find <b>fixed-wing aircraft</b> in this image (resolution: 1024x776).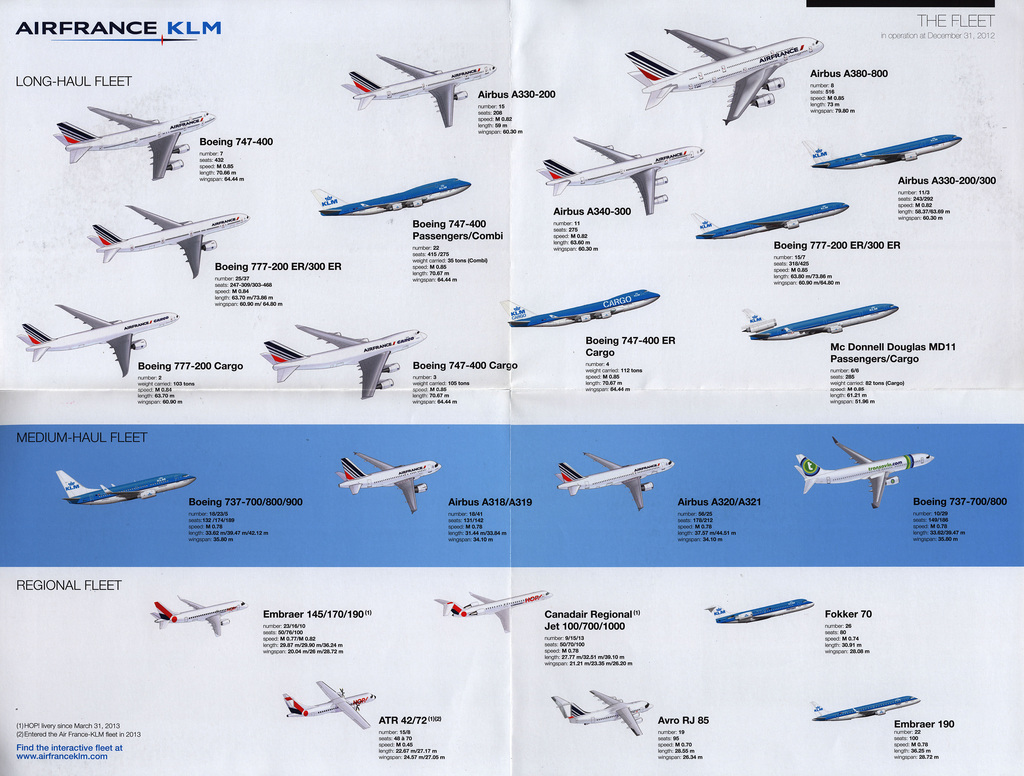
(left=84, top=198, right=248, bottom=281).
